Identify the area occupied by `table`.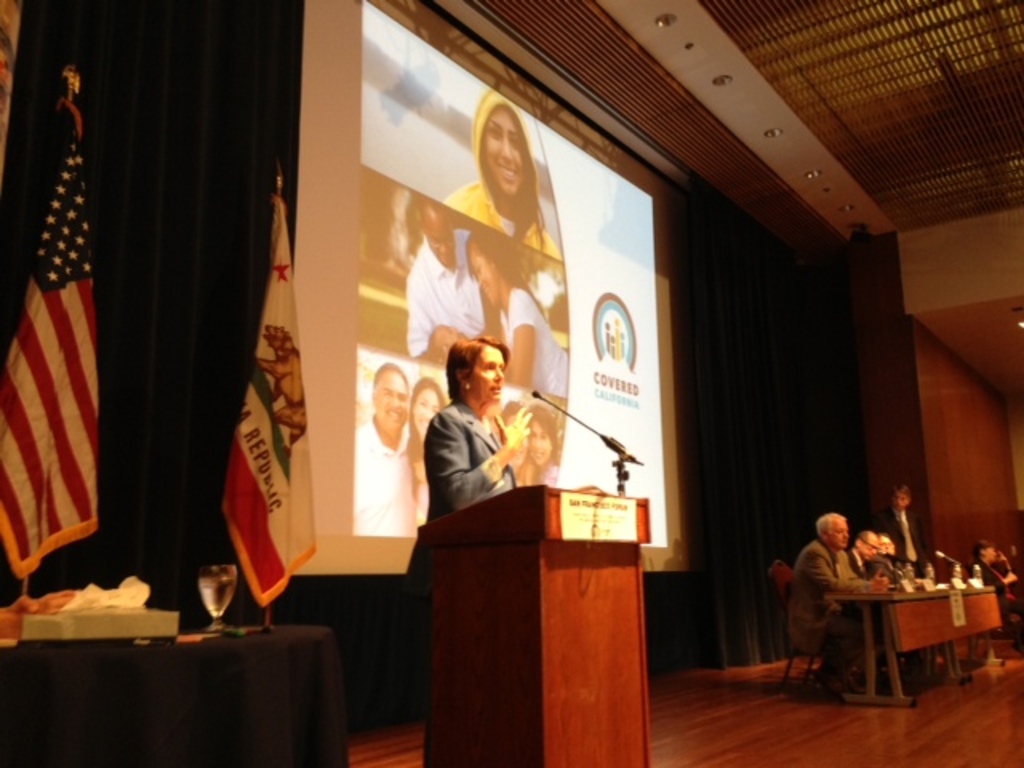
Area: <region>0, 618, 346, 765</region>.
